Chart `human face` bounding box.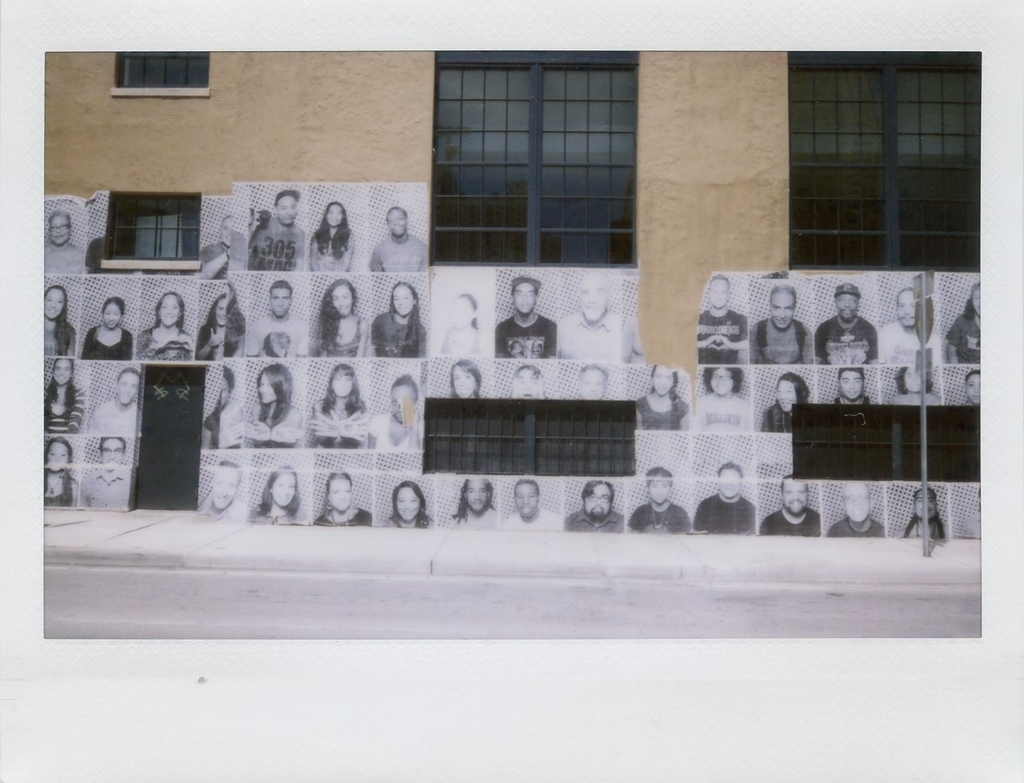
Charted: x1=46 y1=290 x2=66 y2=321.
